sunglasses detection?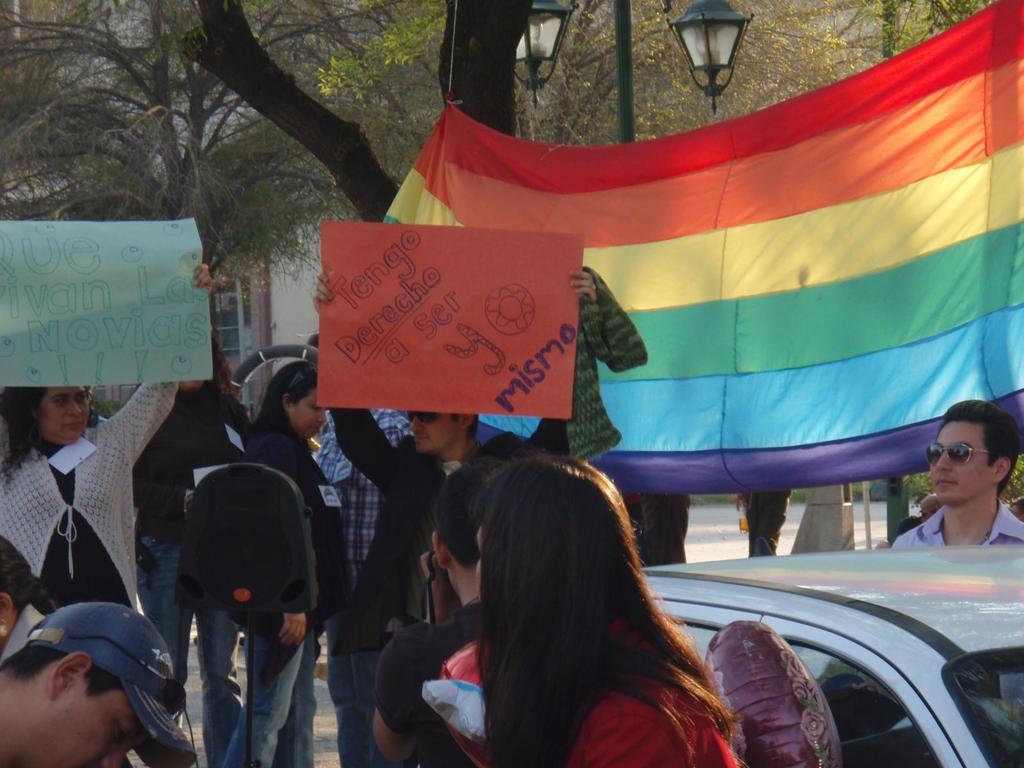
select_region(926, 444, 990, 465)
